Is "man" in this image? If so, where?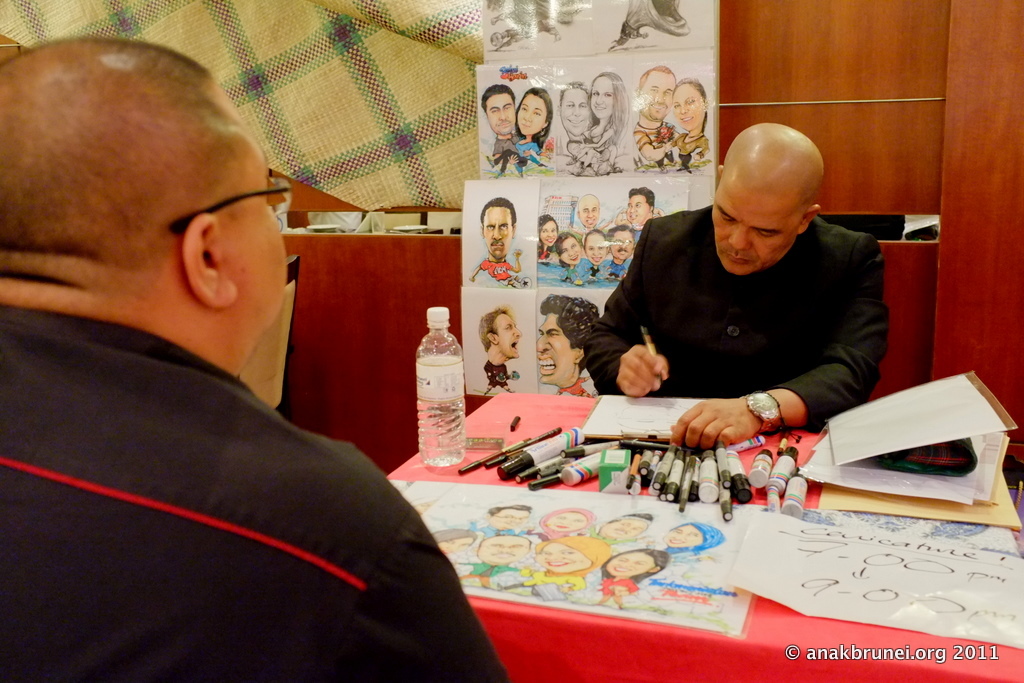
Yes, at select_region(537, 296, 601, 397).
